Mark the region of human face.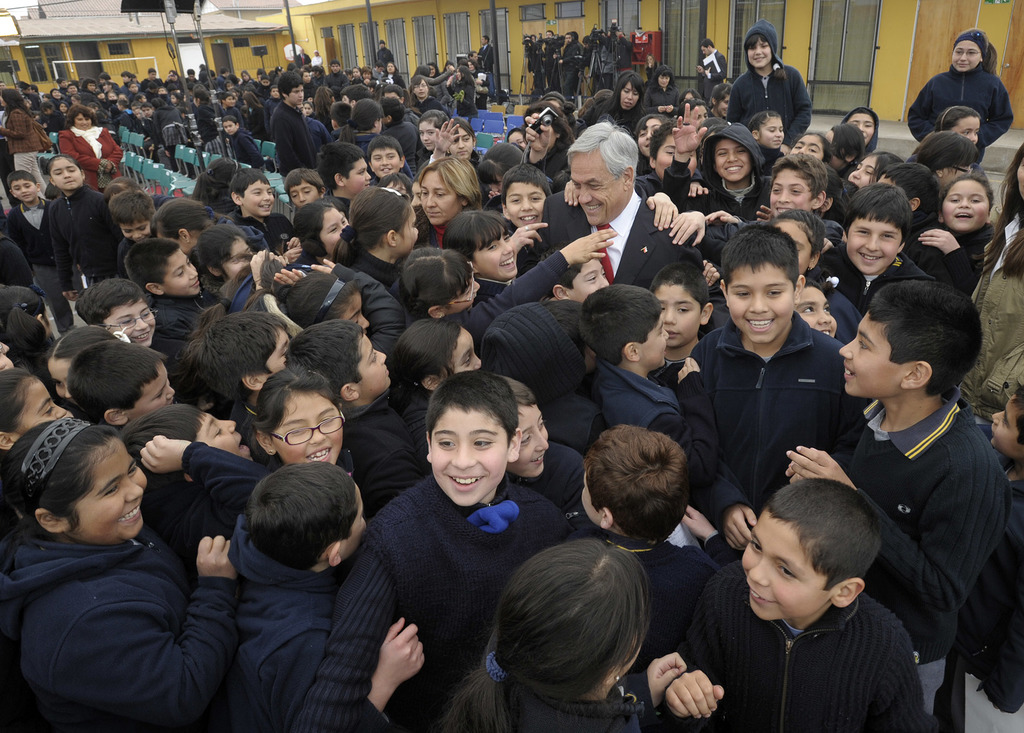
Region: [left=794, top=287, right=838, bottom=337].
